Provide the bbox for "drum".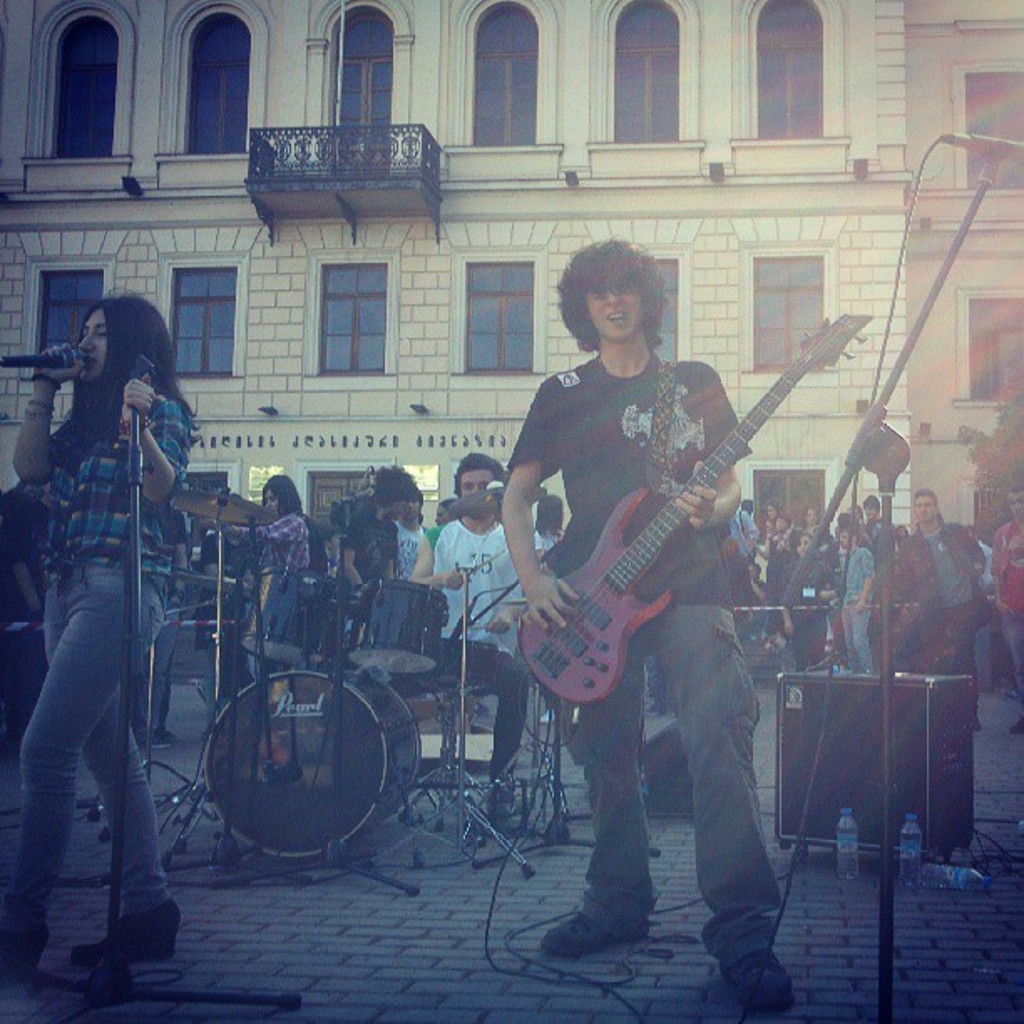
crop(350, 582, 450, 676).
